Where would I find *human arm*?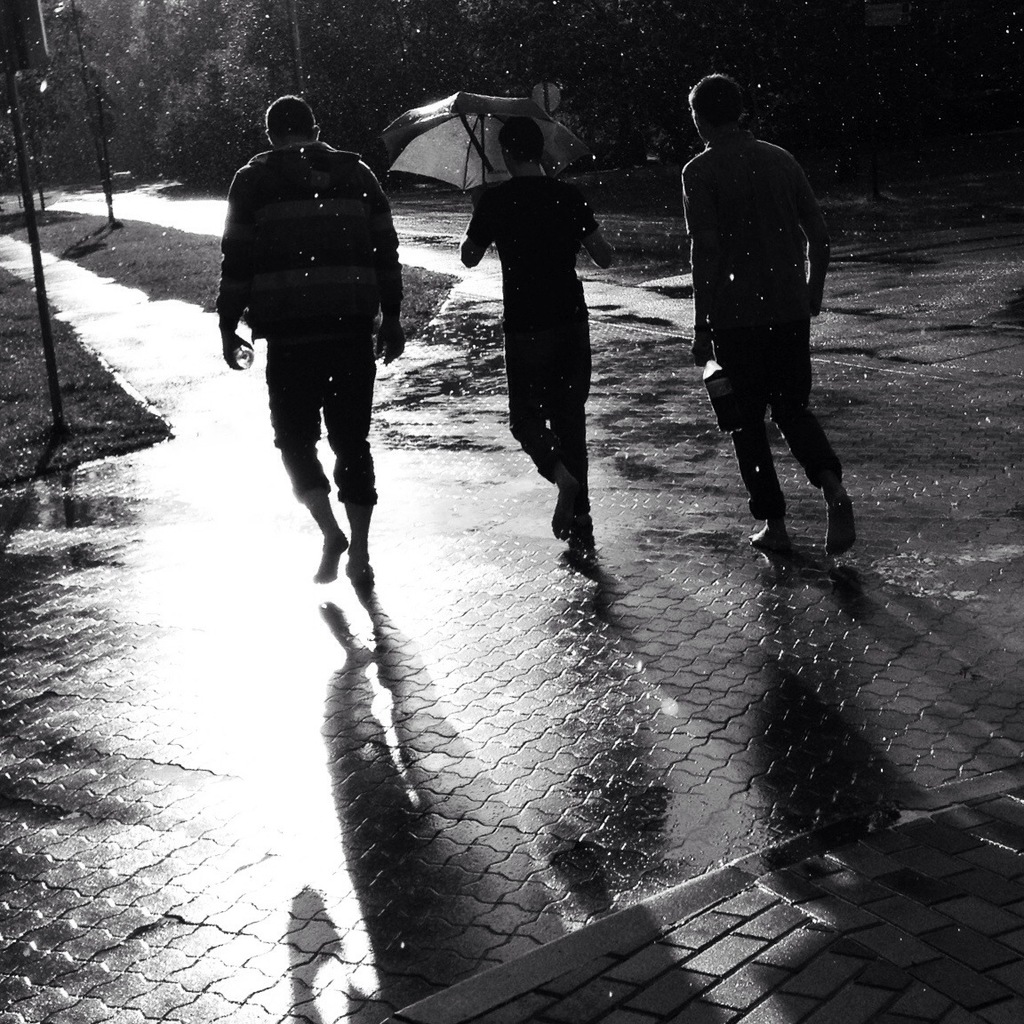
At box(212, 172, 253, 373).
